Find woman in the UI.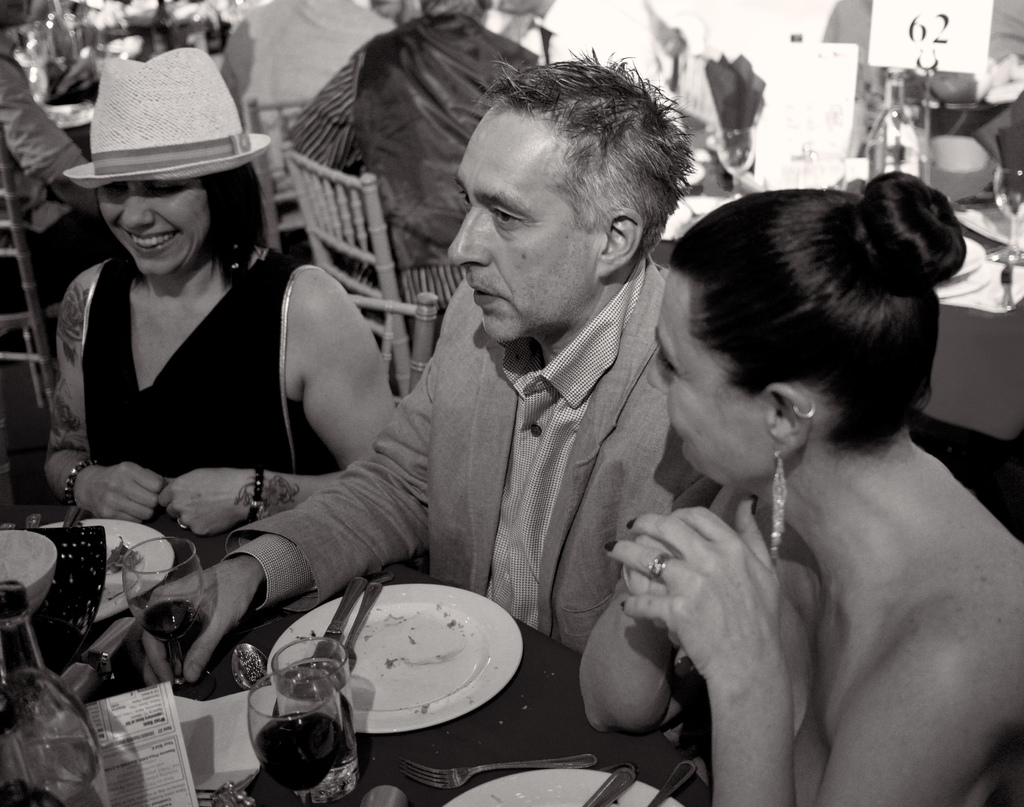
UI element at (left=35, top=43, right=397, bottom=562).
